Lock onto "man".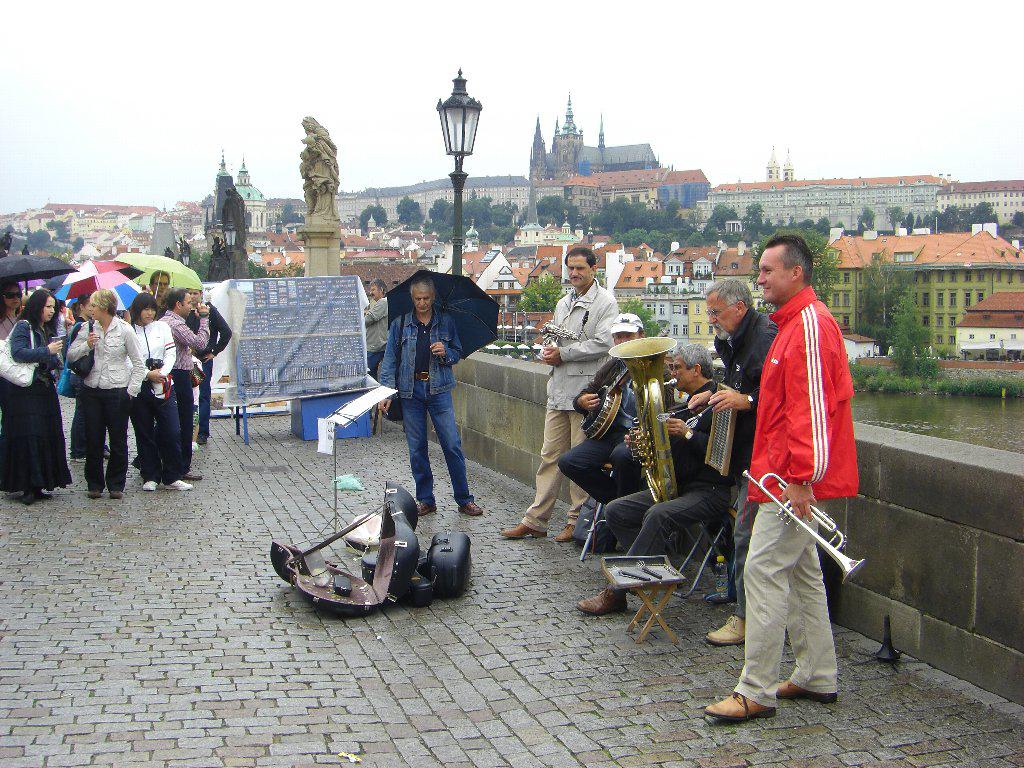
Locked: crop(718, 230, 870, 734).
